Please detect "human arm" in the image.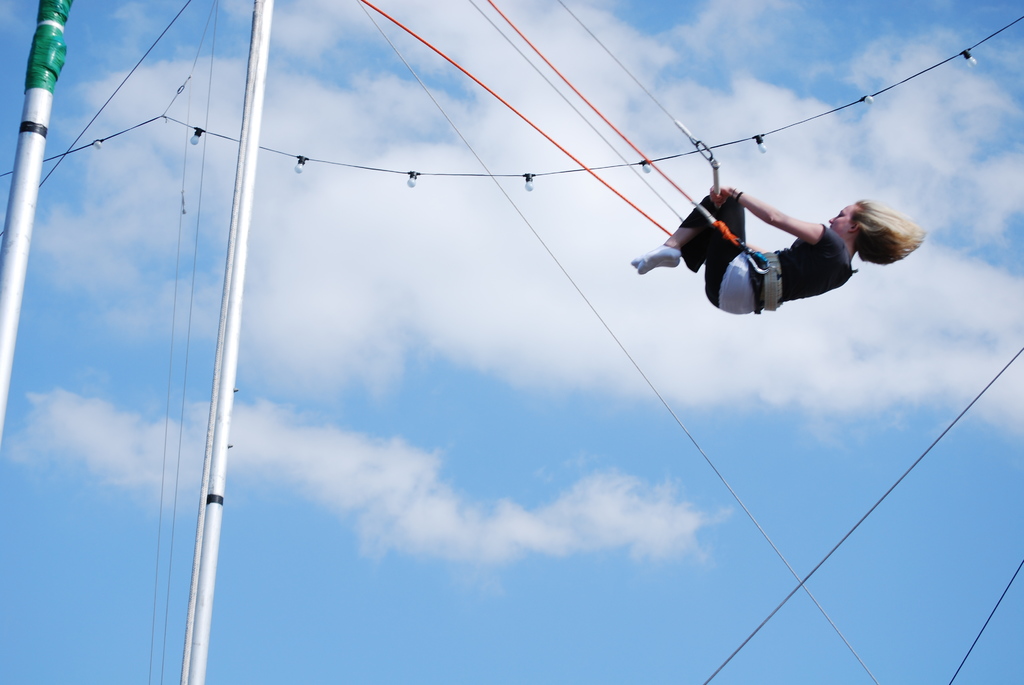
detection(753, 189, 852, 260).
